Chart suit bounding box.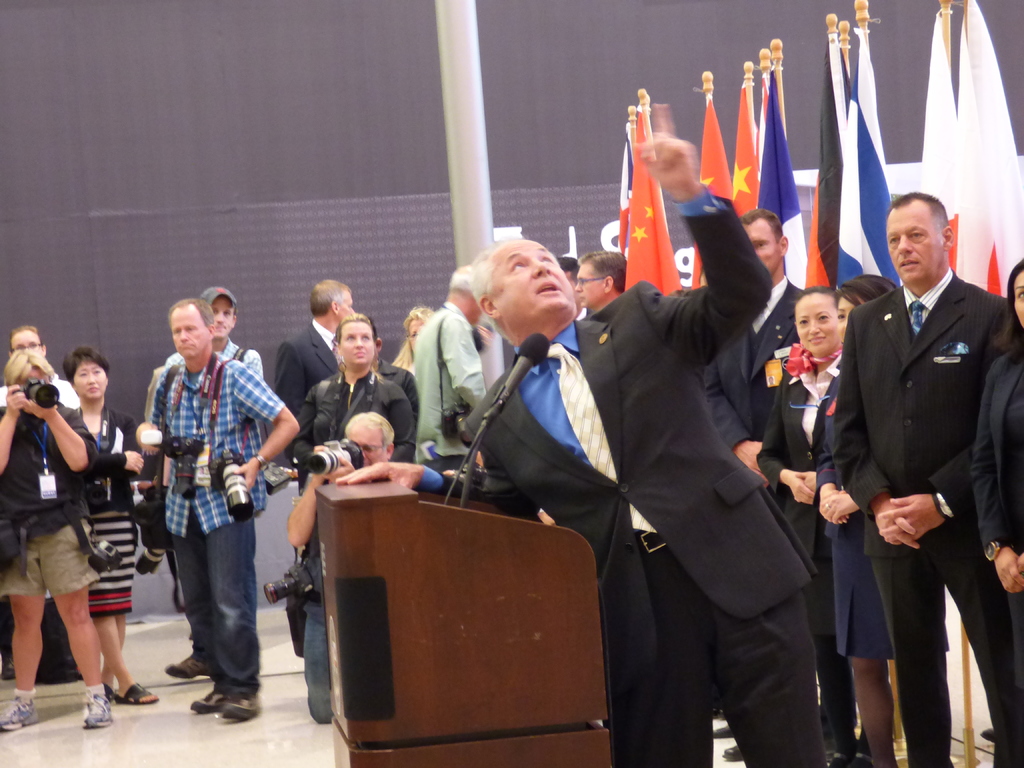
Charted: (378, 359, 417, 445).
